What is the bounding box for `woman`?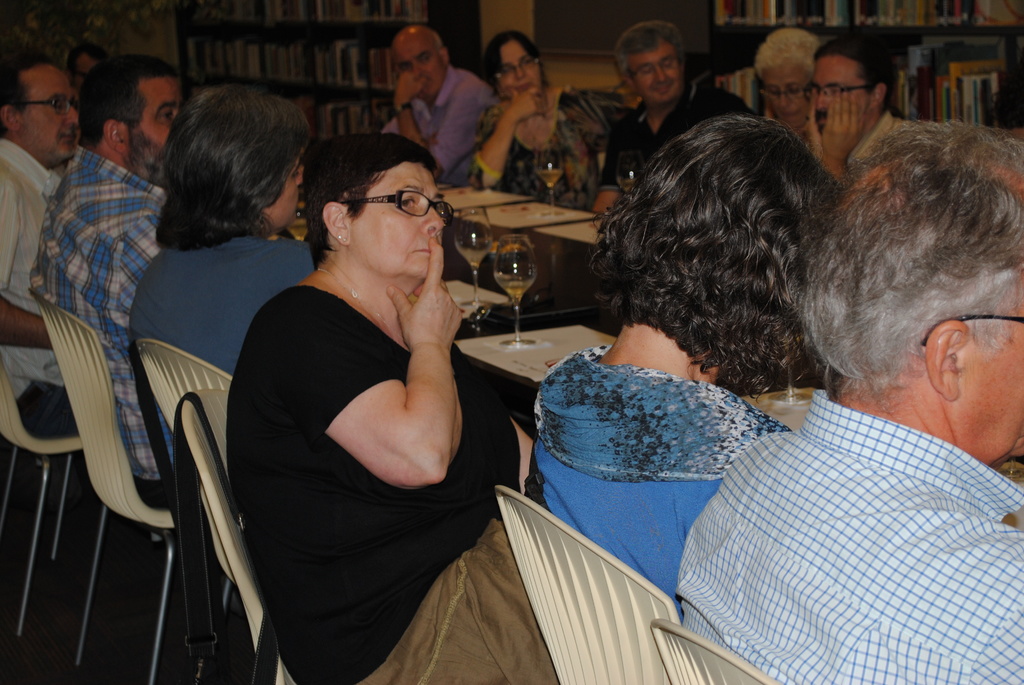
(left=530, top=118, right=867, bottom=599).
